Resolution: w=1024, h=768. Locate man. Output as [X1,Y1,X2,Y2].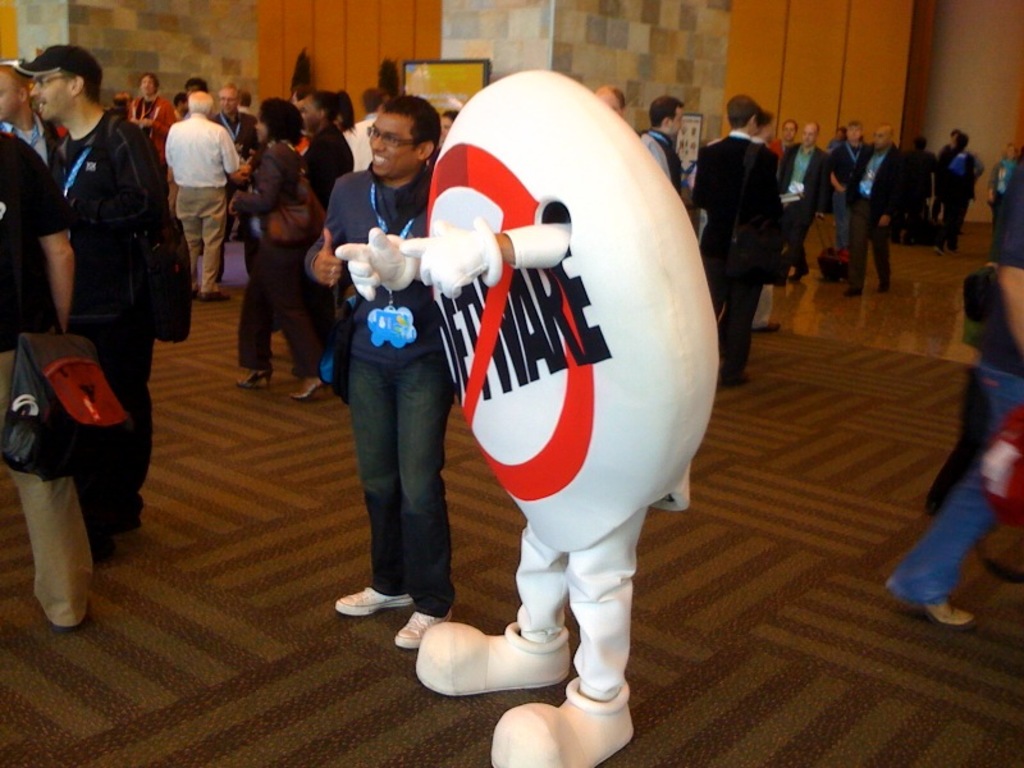
[813,119,863,229].
